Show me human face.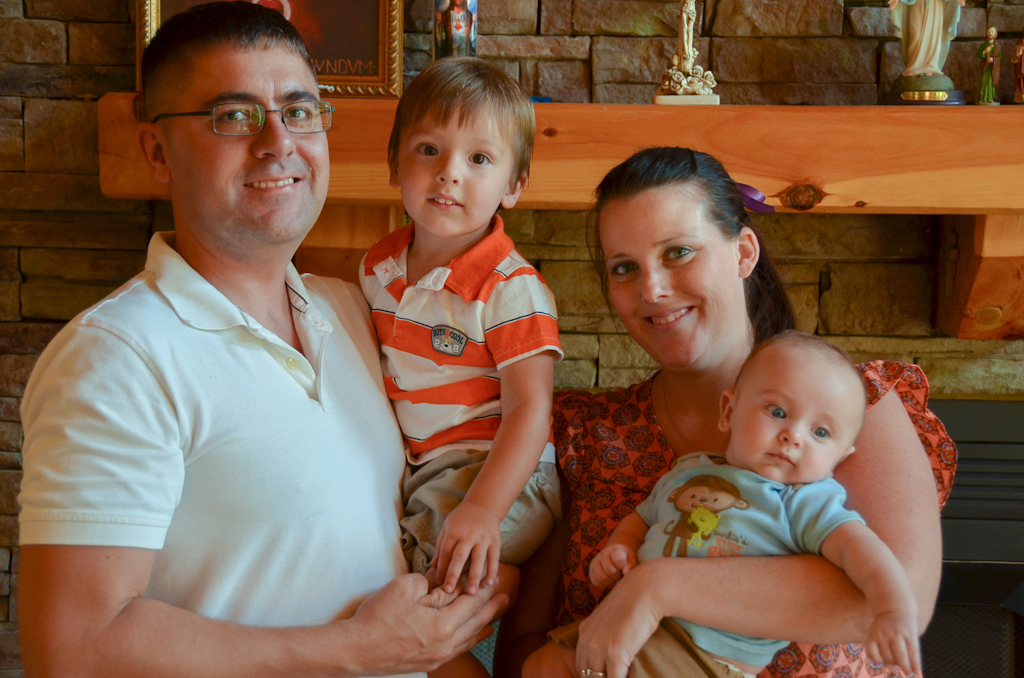
human face is here: 595 190 742 366.
